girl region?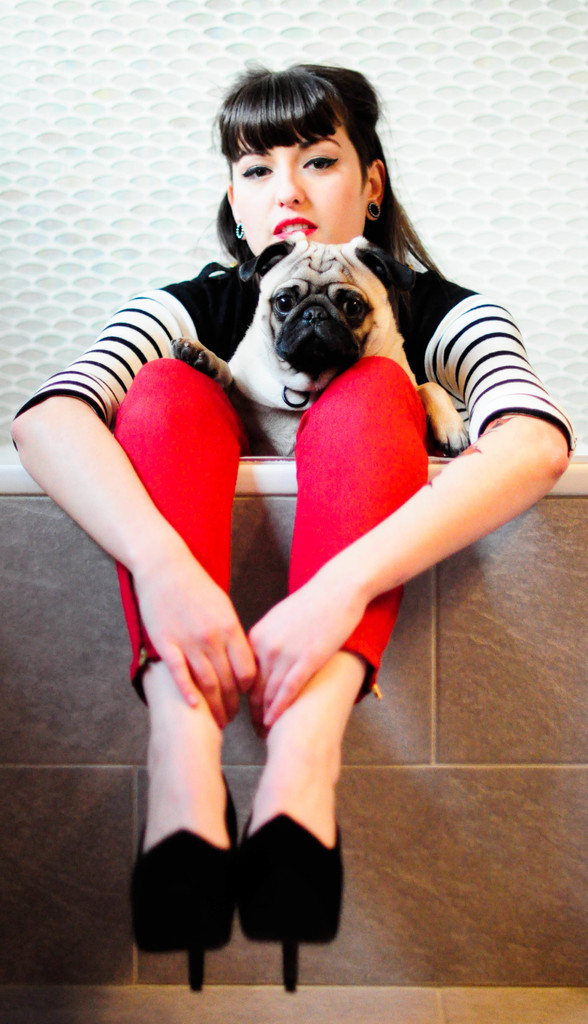
x1=8, y1=57, x2=575, y2=991
